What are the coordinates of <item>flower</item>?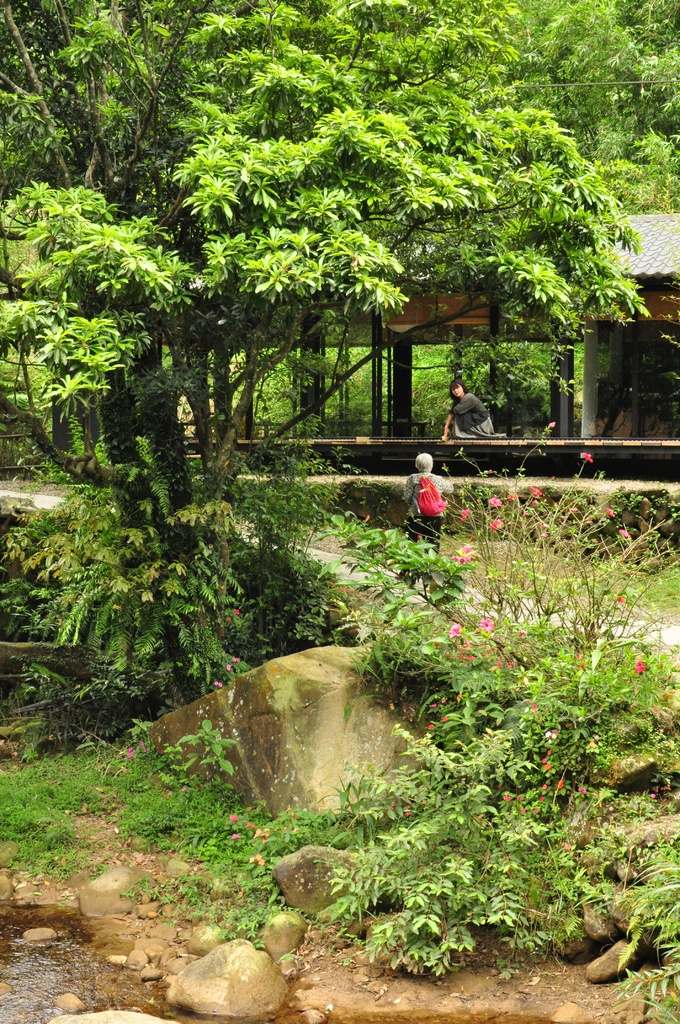
(left=490, top=495, right=501, bottom=508).
